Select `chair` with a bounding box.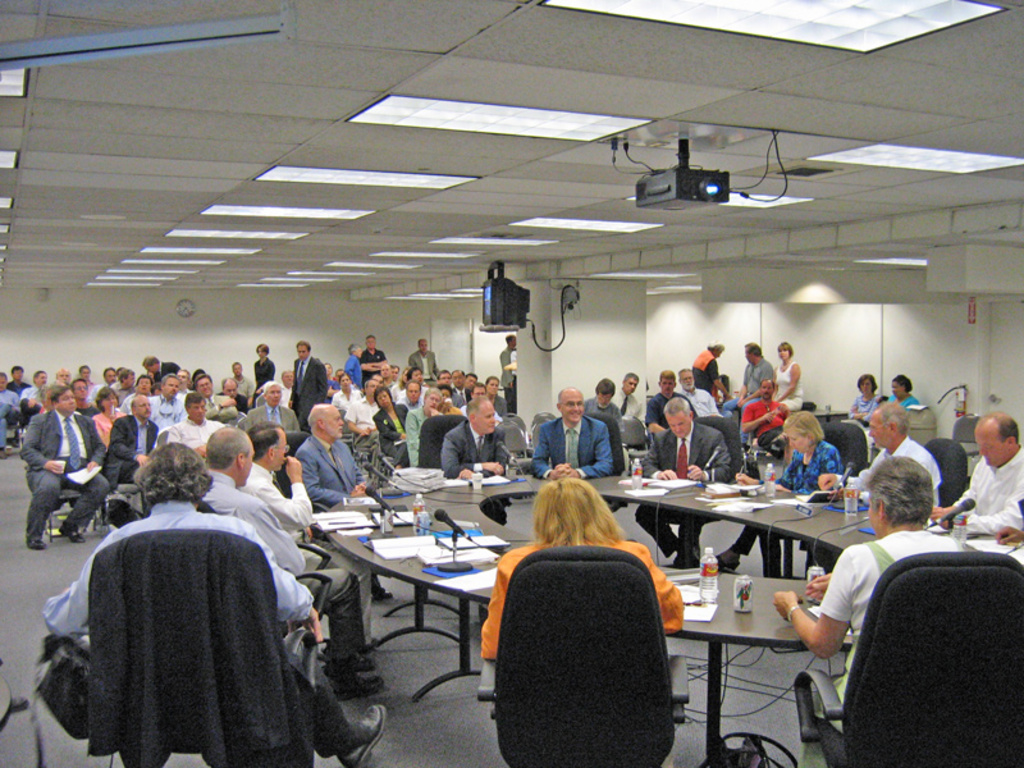
(left=467, top=522, right=696, bottom=755).
